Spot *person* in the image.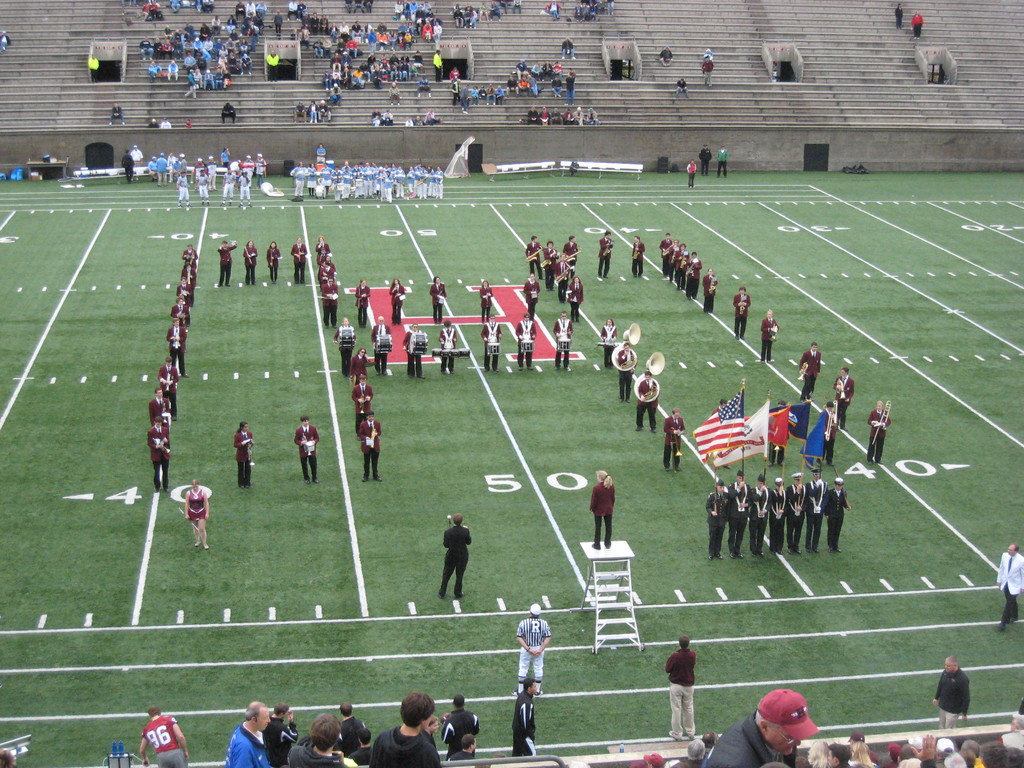
*person* found at 216, 245, 234, 291.
